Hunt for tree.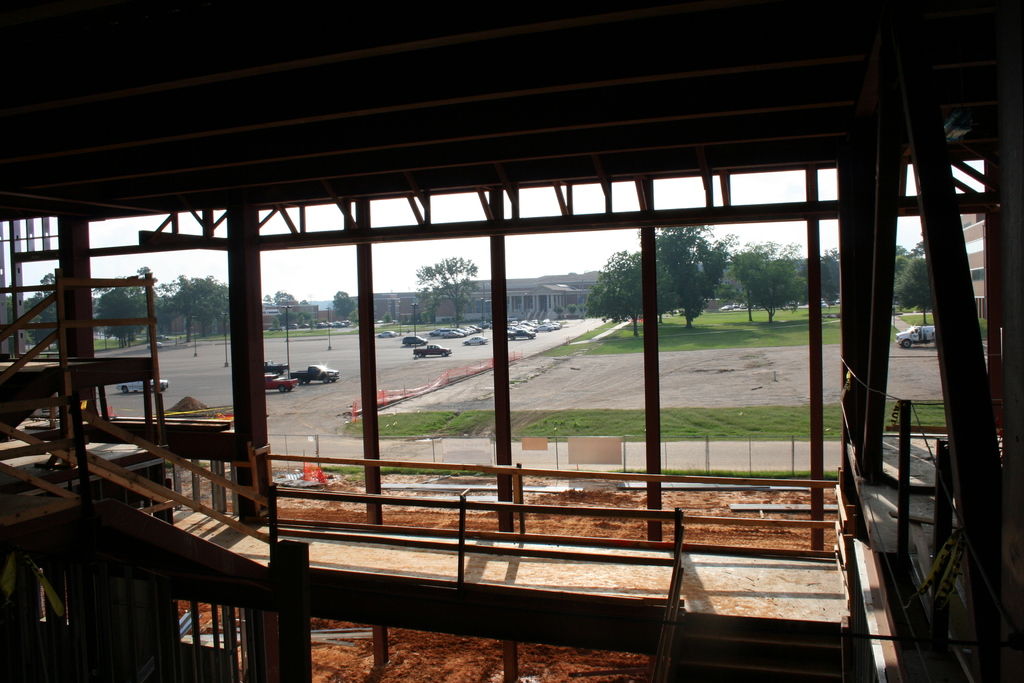
Hunted down at {"left": 156, "top": 284, "right": 182, "bottom": 338}.
